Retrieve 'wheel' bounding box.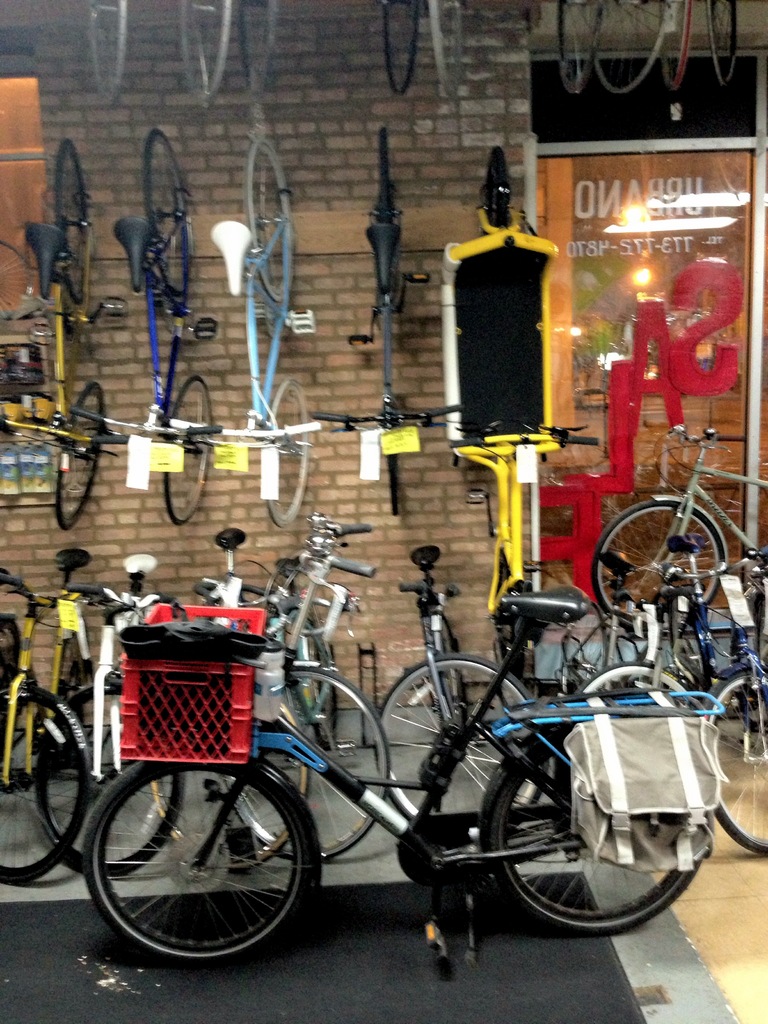
Bounding box: locate(88, 0, 129, 100).
